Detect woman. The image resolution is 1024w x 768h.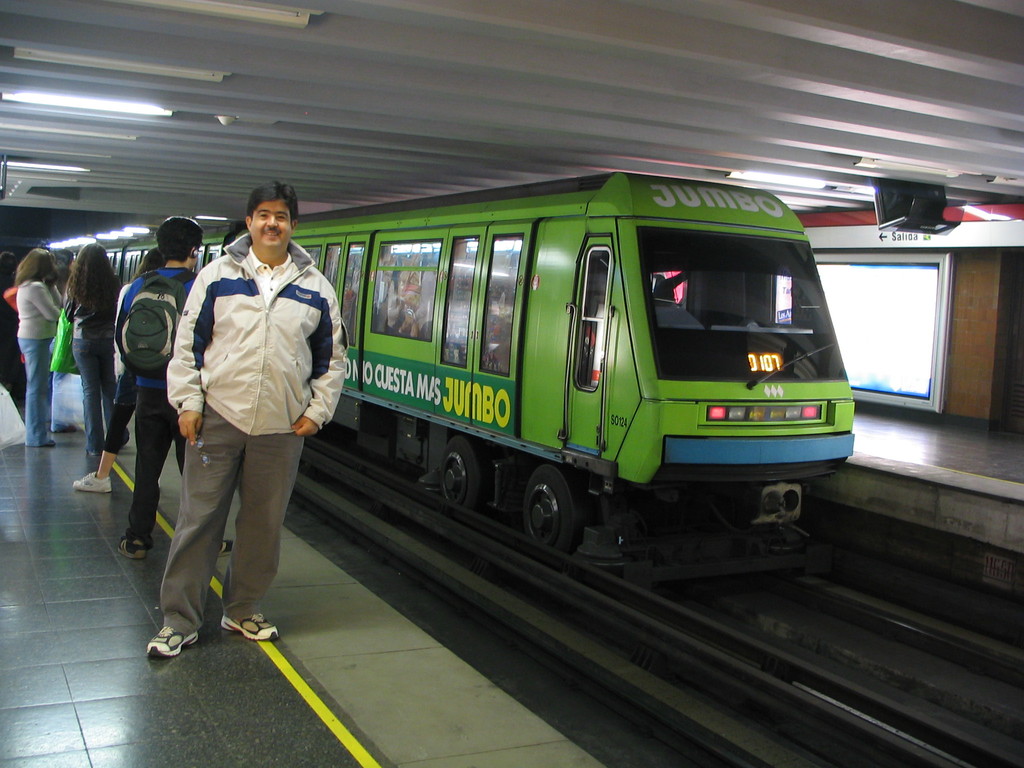
bbox=[71, 245, 168, 494].
